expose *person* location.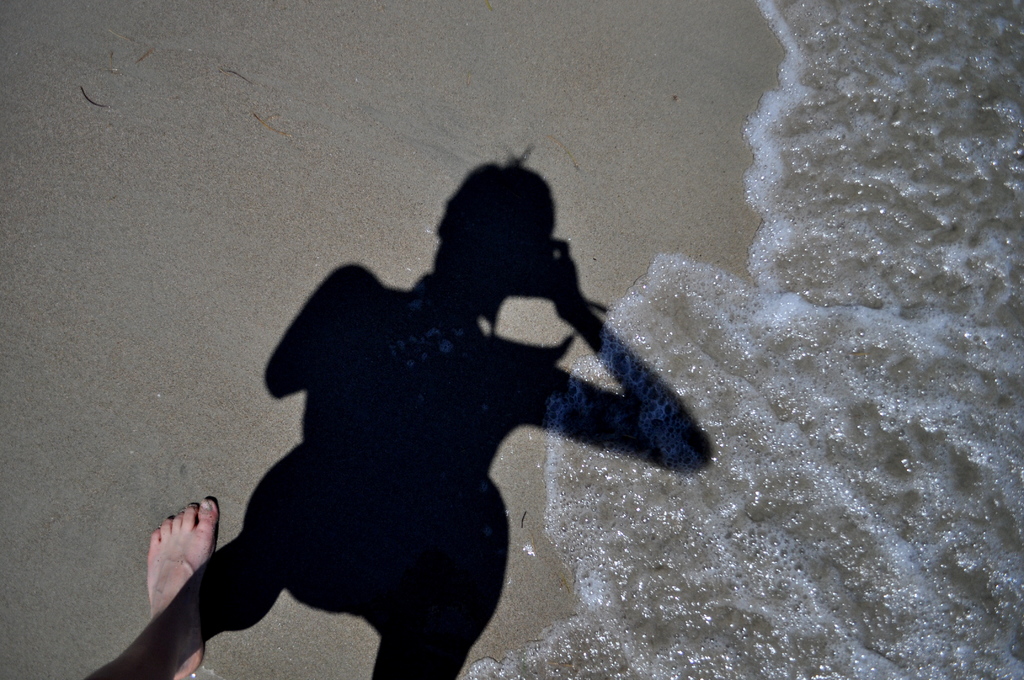
Exposed at <region>90, 495, 214, 679</region>.
